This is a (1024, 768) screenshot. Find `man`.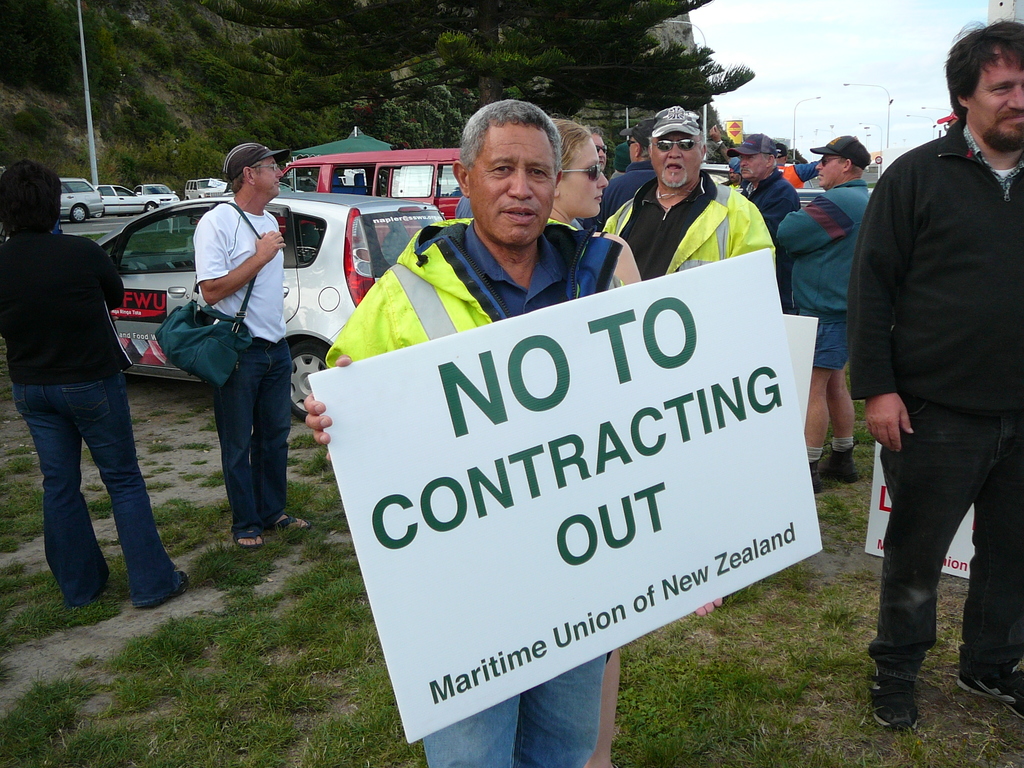
Bounding box: left=600, top=102, right=777, bottom=280.
